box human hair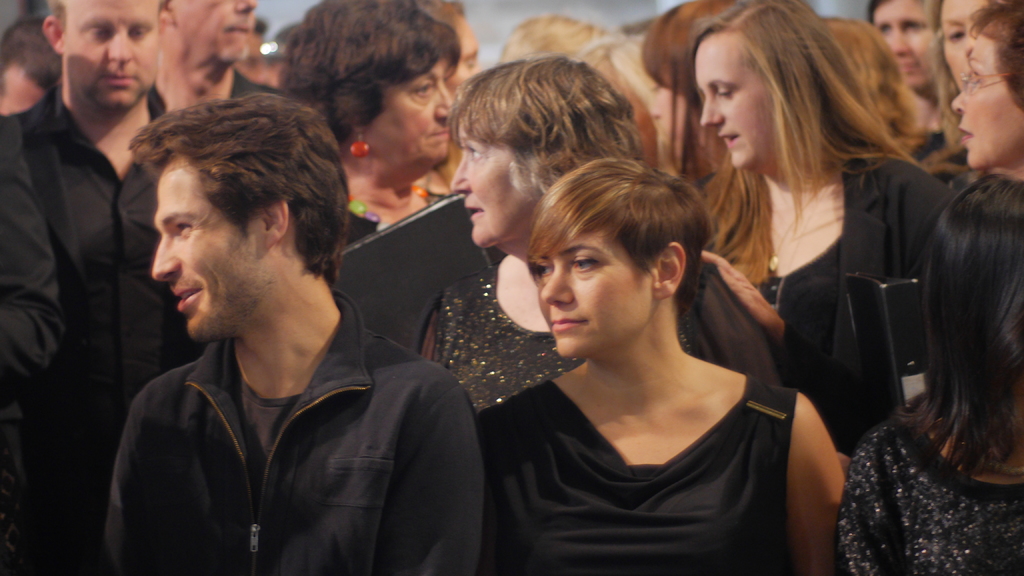
region(0, 16, 65, 99)
